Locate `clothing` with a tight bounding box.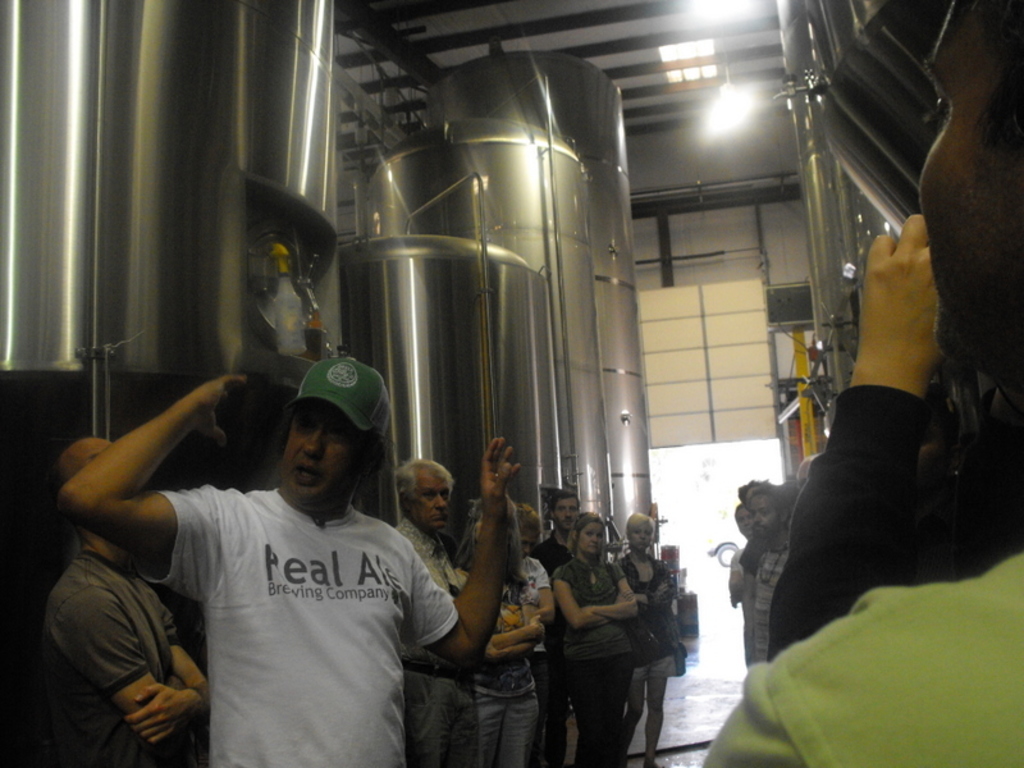
536:531:571:767.
